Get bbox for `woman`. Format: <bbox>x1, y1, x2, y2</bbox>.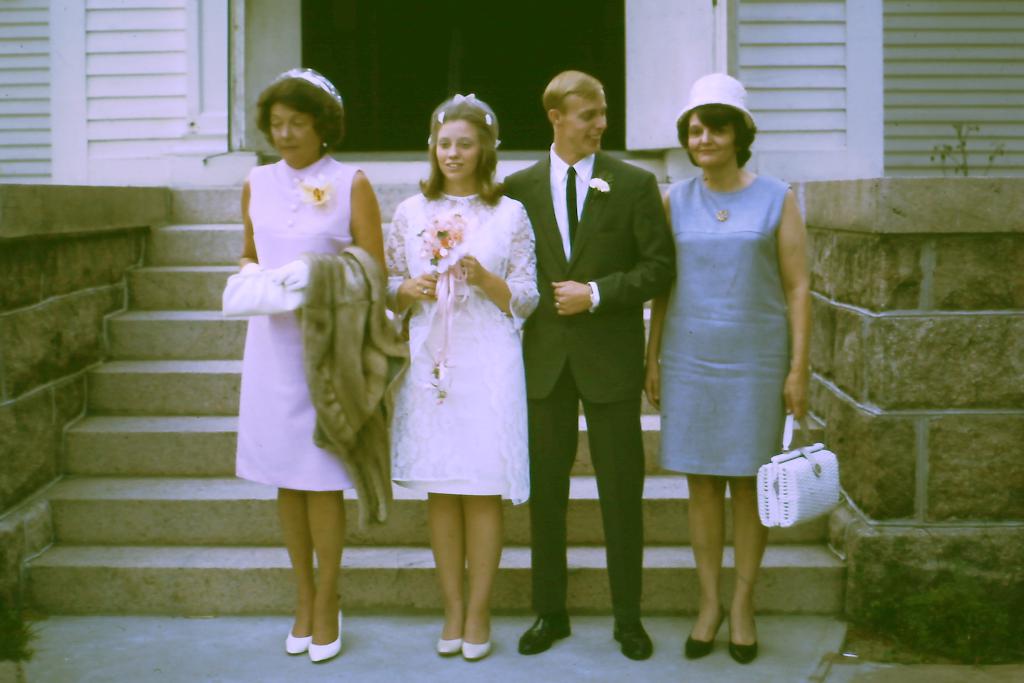
<bbox>229, 68, 396, 662</bbox>.
